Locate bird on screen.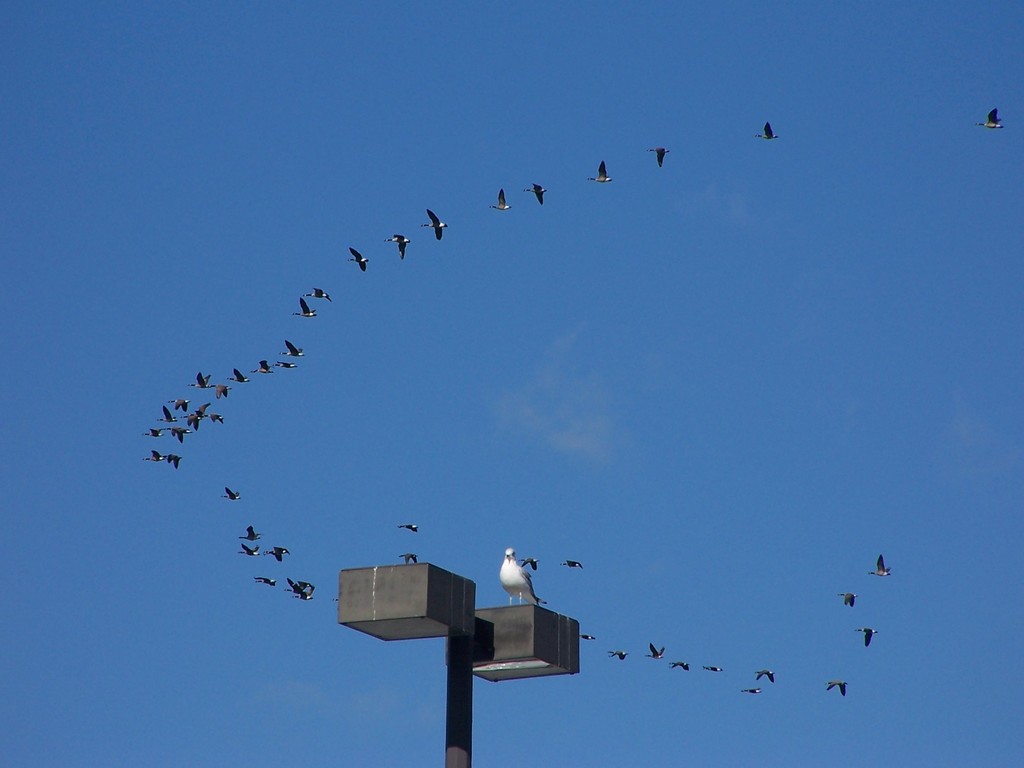
On screen at pyautogui.locateOnScreen(490, 184, 509, 217).
